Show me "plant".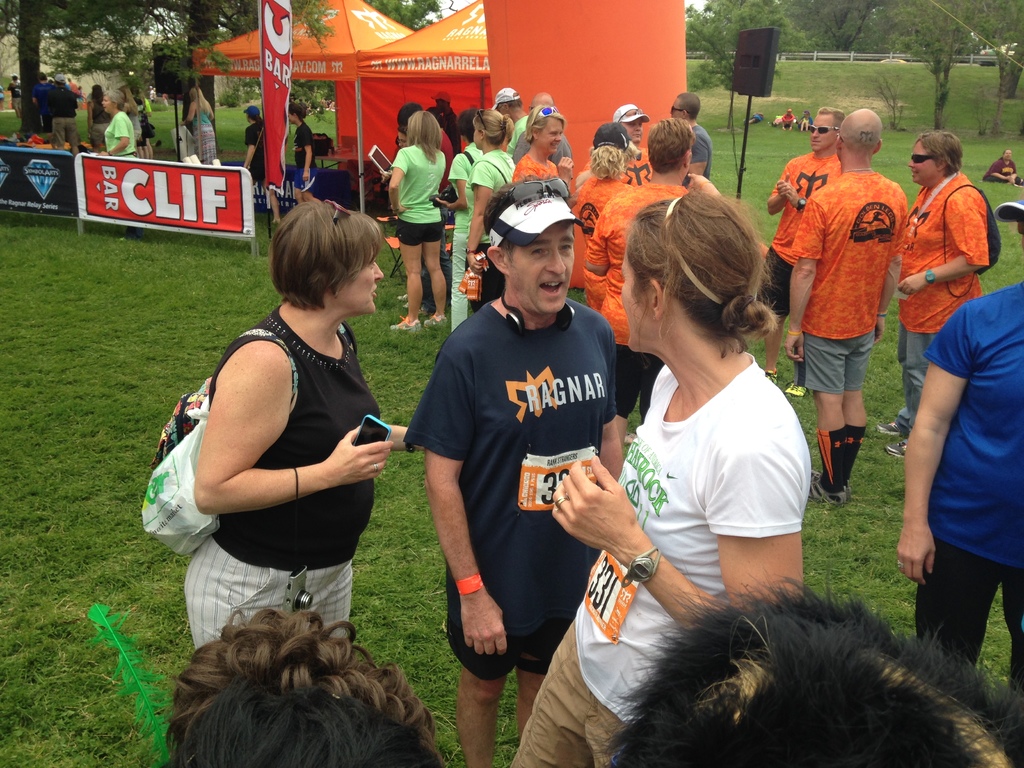
"plant" is here: 262 81 334 114.
